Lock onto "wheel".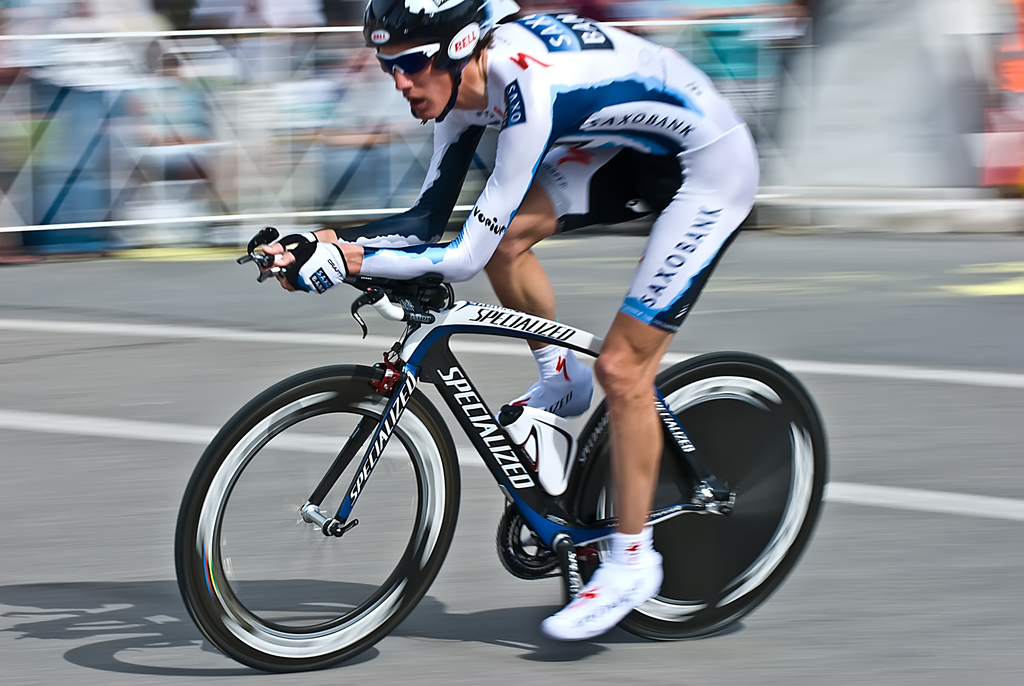
Locked: Rect(560, 350, 829, 642).
